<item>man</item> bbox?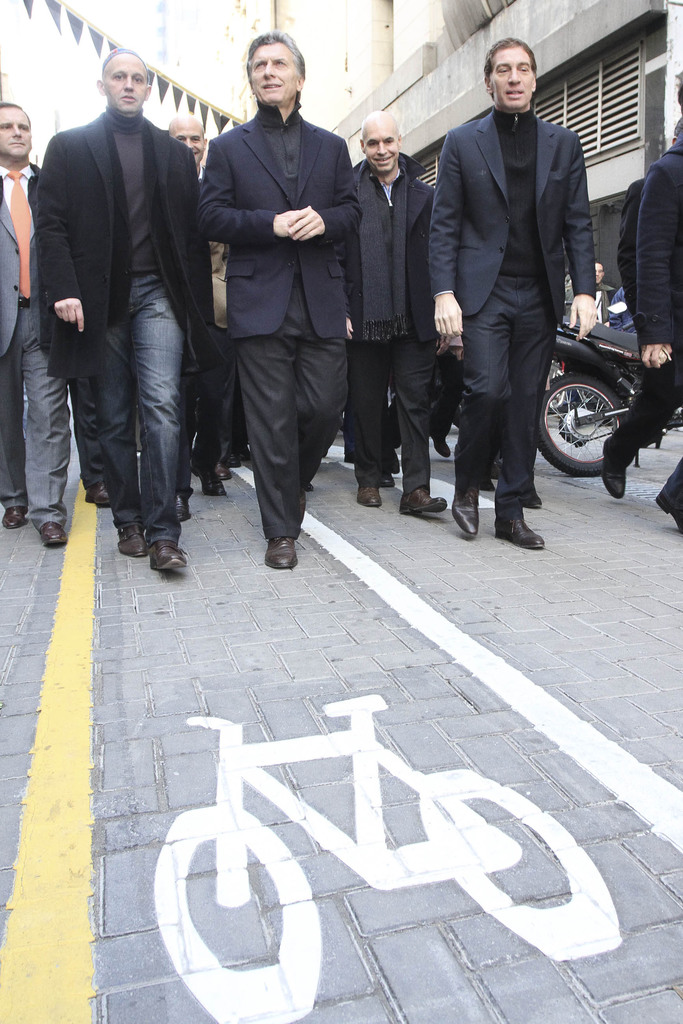
0 99 56 547
